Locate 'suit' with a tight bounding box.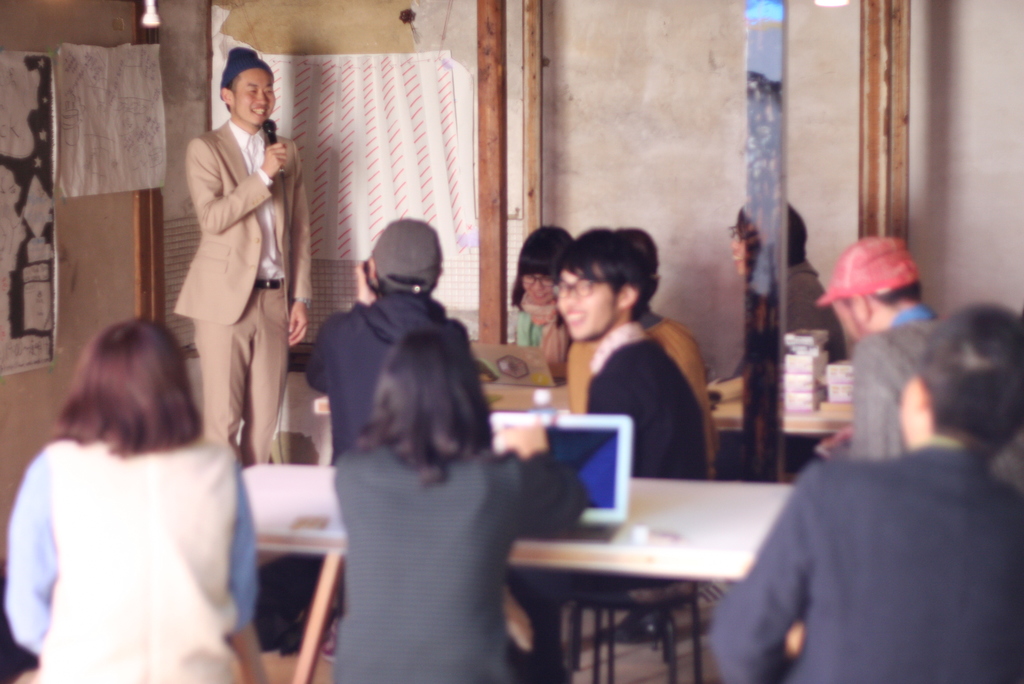
Rect(711, 440, 1023, 683).
